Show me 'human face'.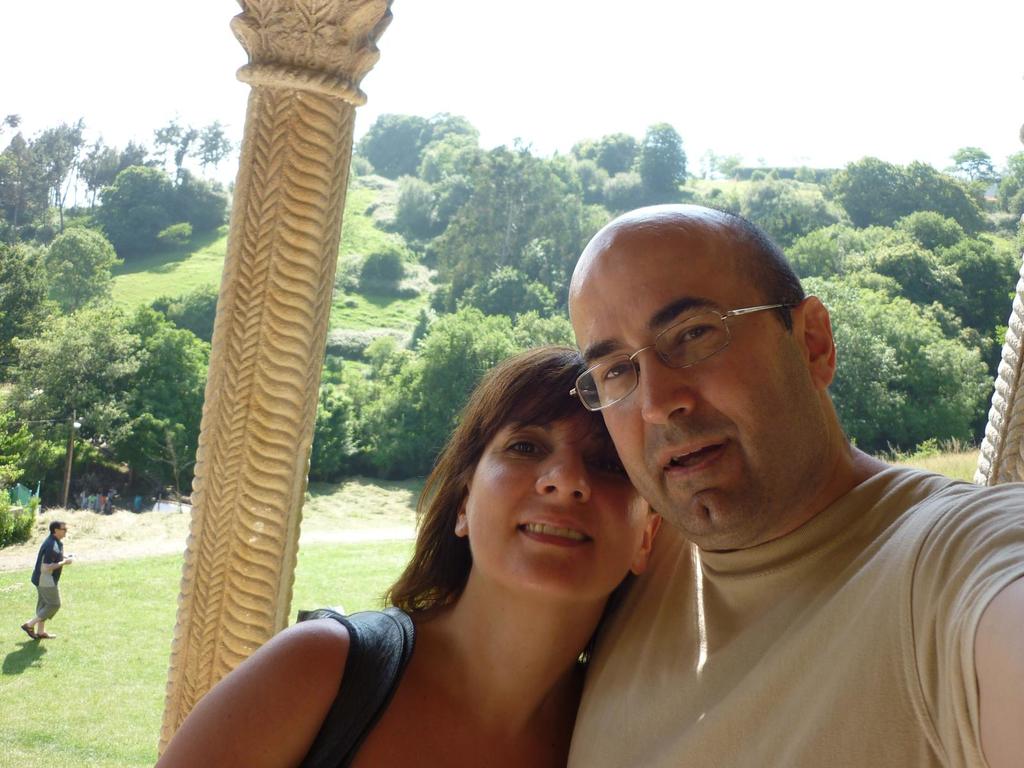
'human face' is here: BBox(468, 422, 639, 589).
